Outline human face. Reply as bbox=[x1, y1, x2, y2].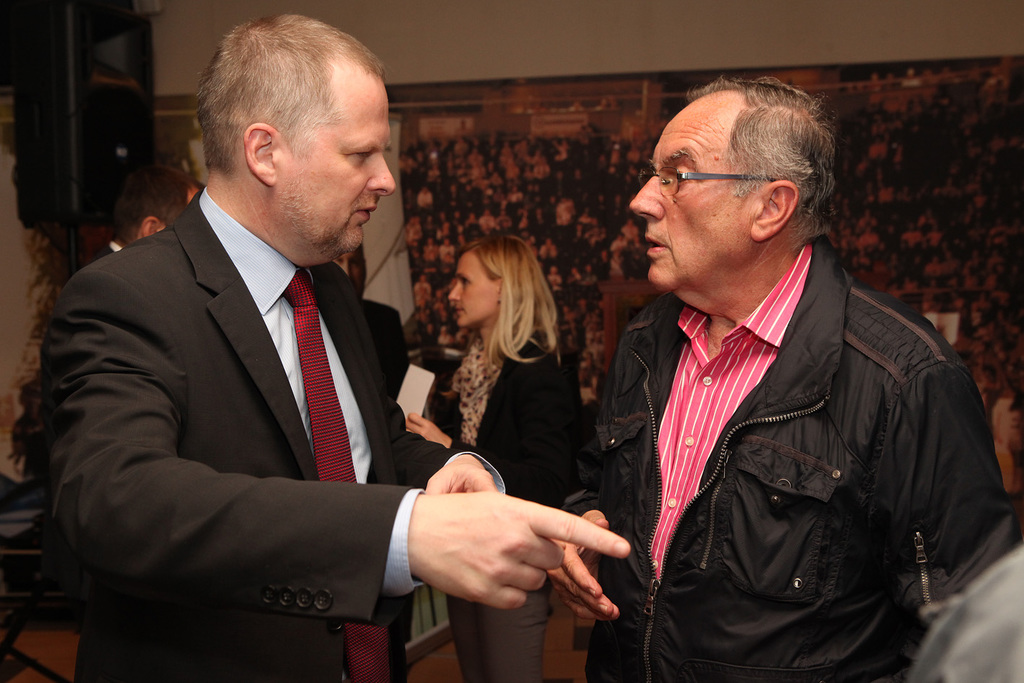
bbox=[630, 100, 752, 293].
